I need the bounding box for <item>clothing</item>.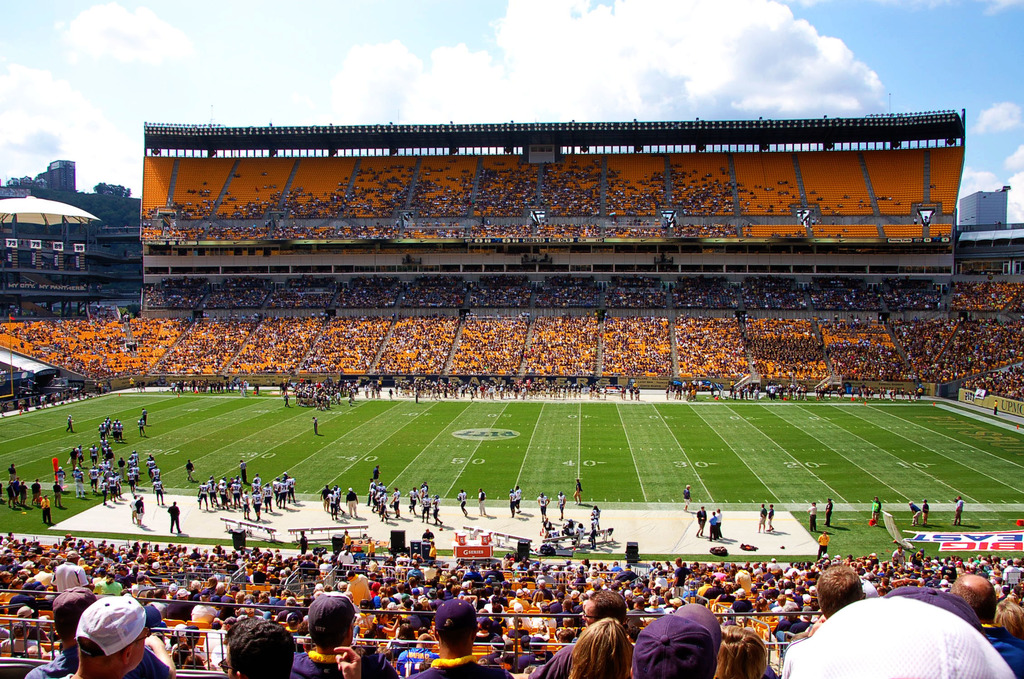
Here it is: box=[515, 488, 525, 511].
